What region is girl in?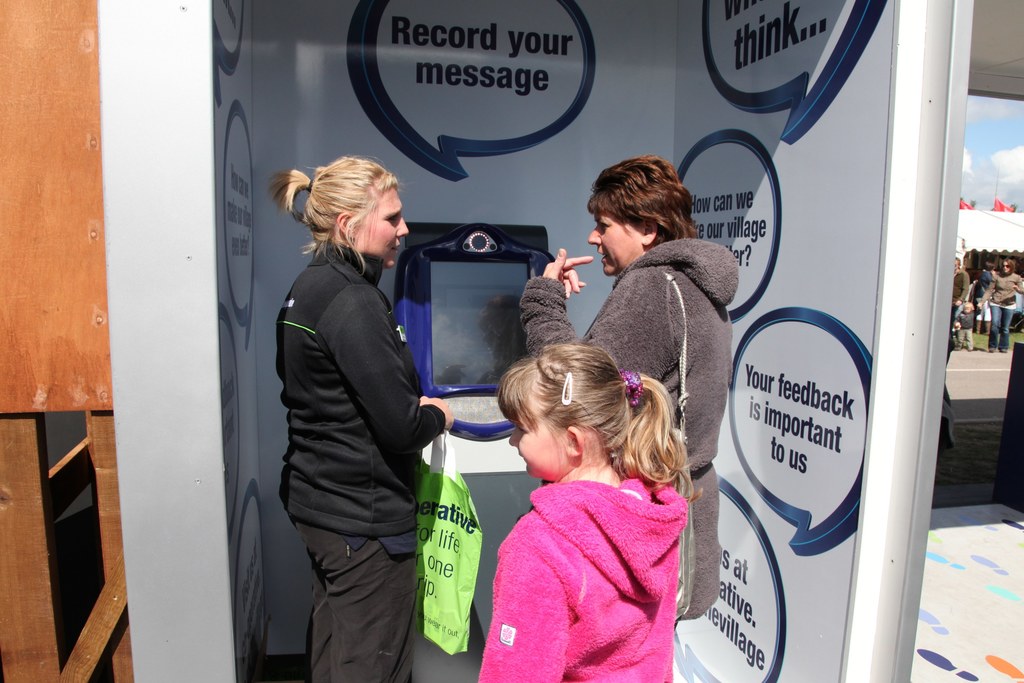
locate(959, 304, 984, 343).
